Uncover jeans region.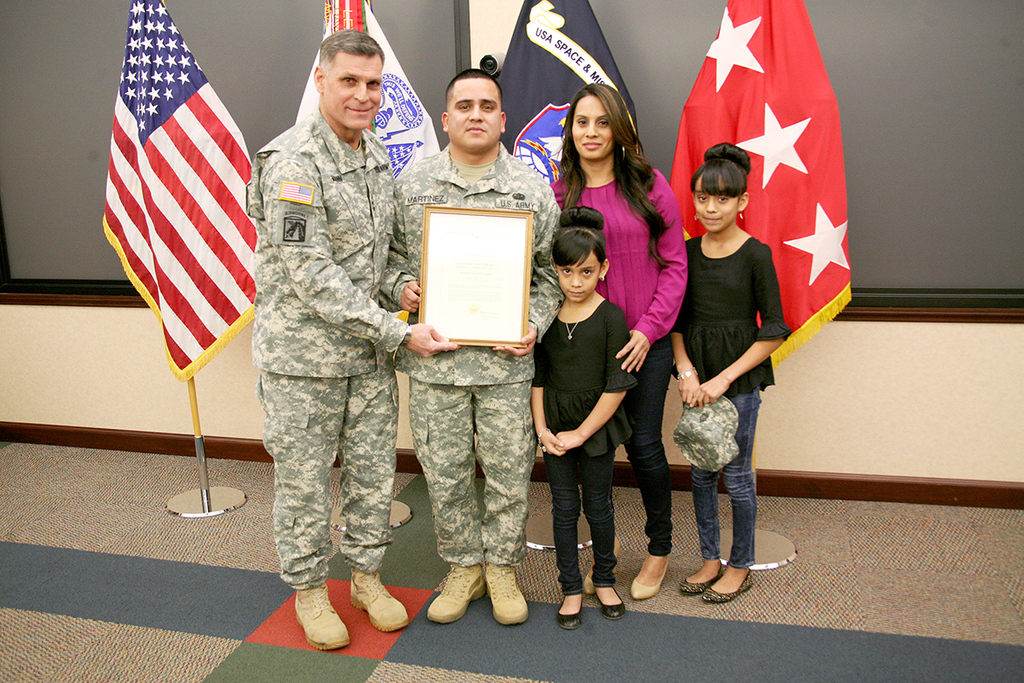
Uncovered: {"left": 686, "top": 394, "right": 777, "bottom": 600}.
